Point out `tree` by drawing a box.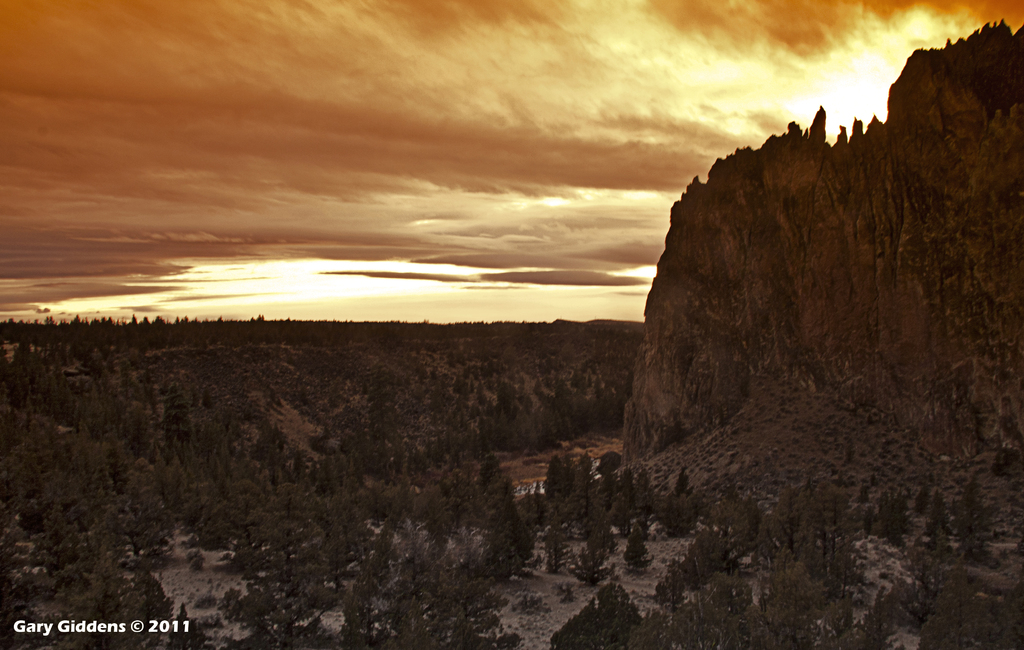
x1=623, y1=515, x2=646, y2=572.
